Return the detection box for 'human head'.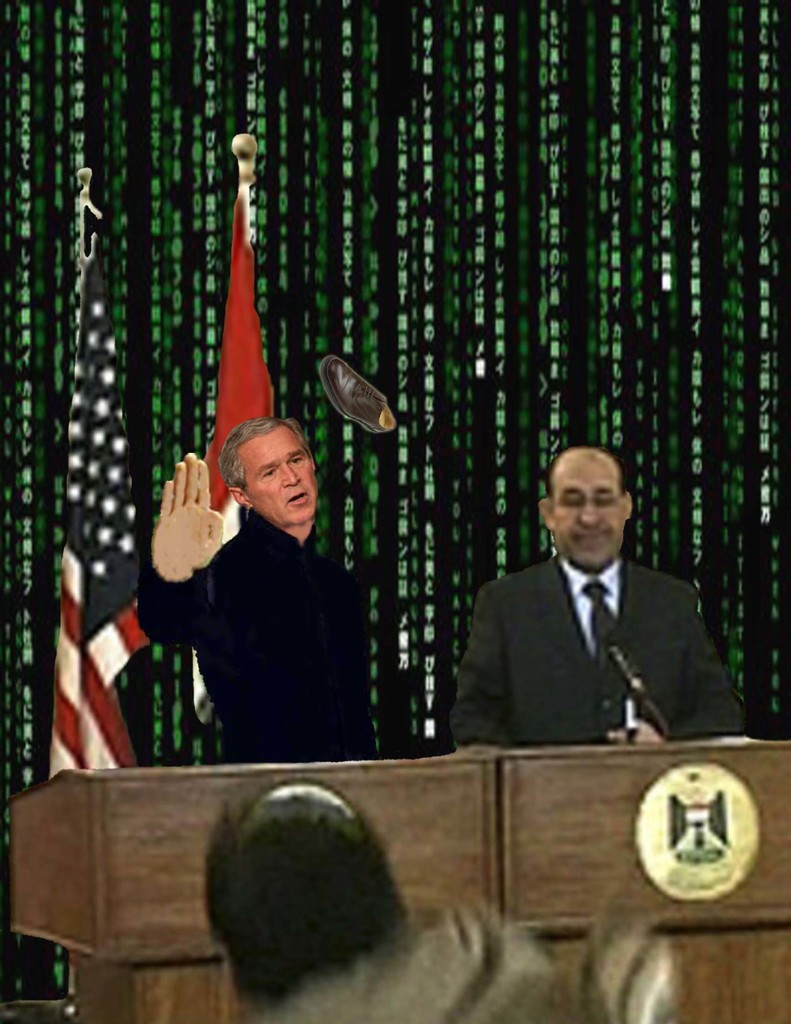
locate(543, 449, 634, 567).
